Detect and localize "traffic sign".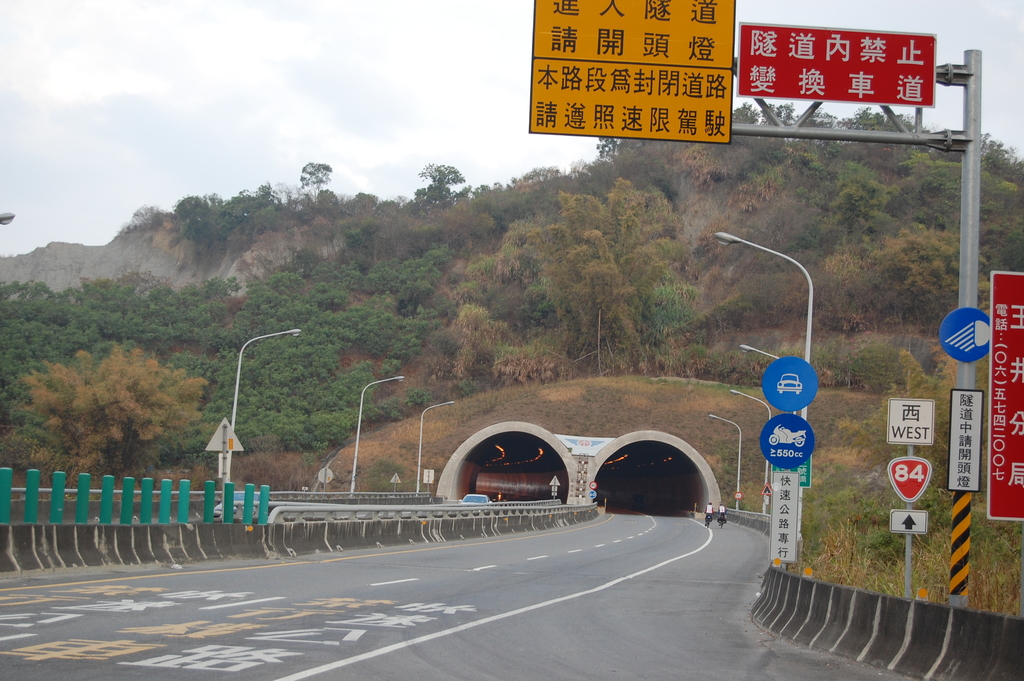
Localized at bbox=(990, 274, 1023, 524).
